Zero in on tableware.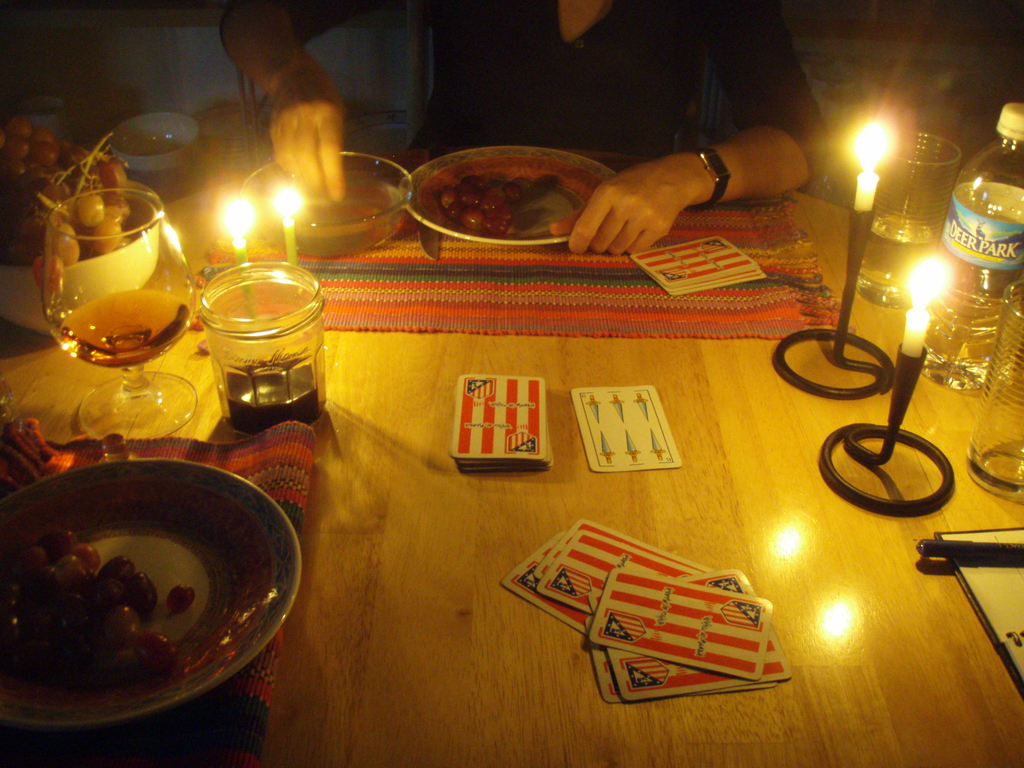
Zeroed in: x1=419 y1=217 x2=443 y2=263.
